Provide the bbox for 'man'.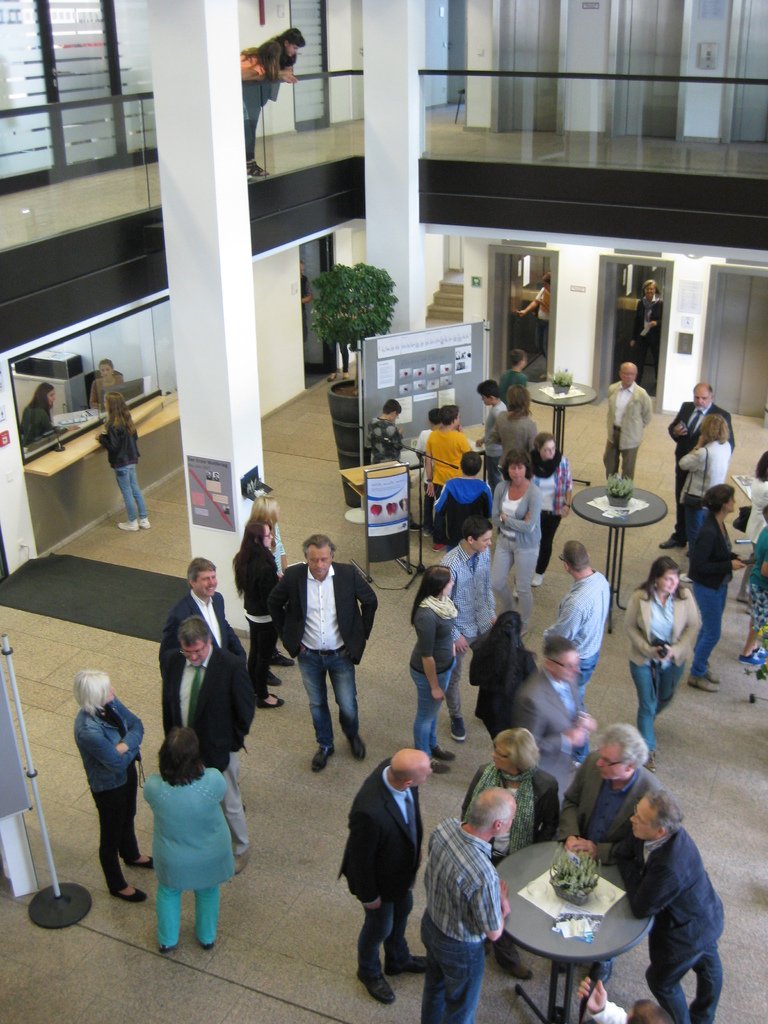
<region>419, 791, 513, 1023</region>.
